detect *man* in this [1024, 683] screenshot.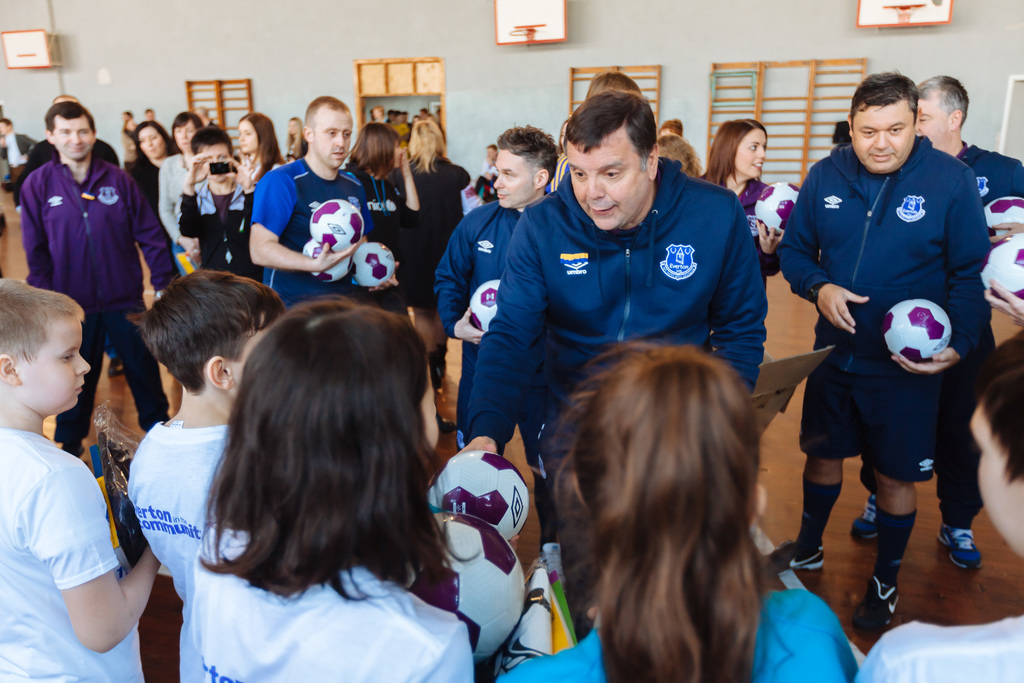
Detection: region(243, 95, 376, 310).
